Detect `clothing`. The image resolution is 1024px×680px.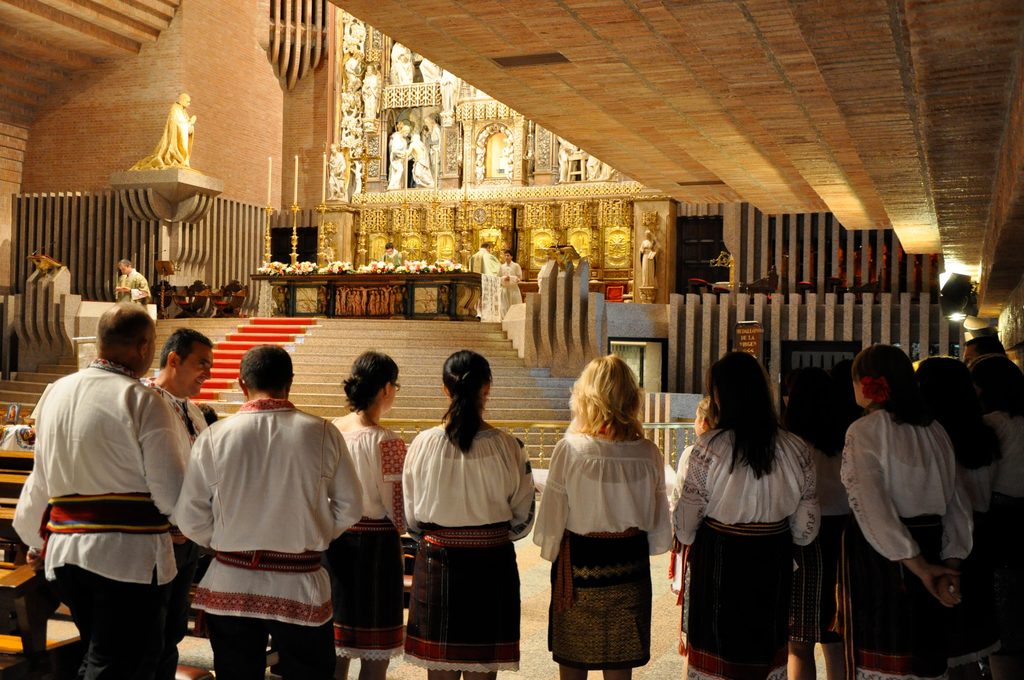
pyautogui.locateOnScreen(635, 239, 656, 284).
